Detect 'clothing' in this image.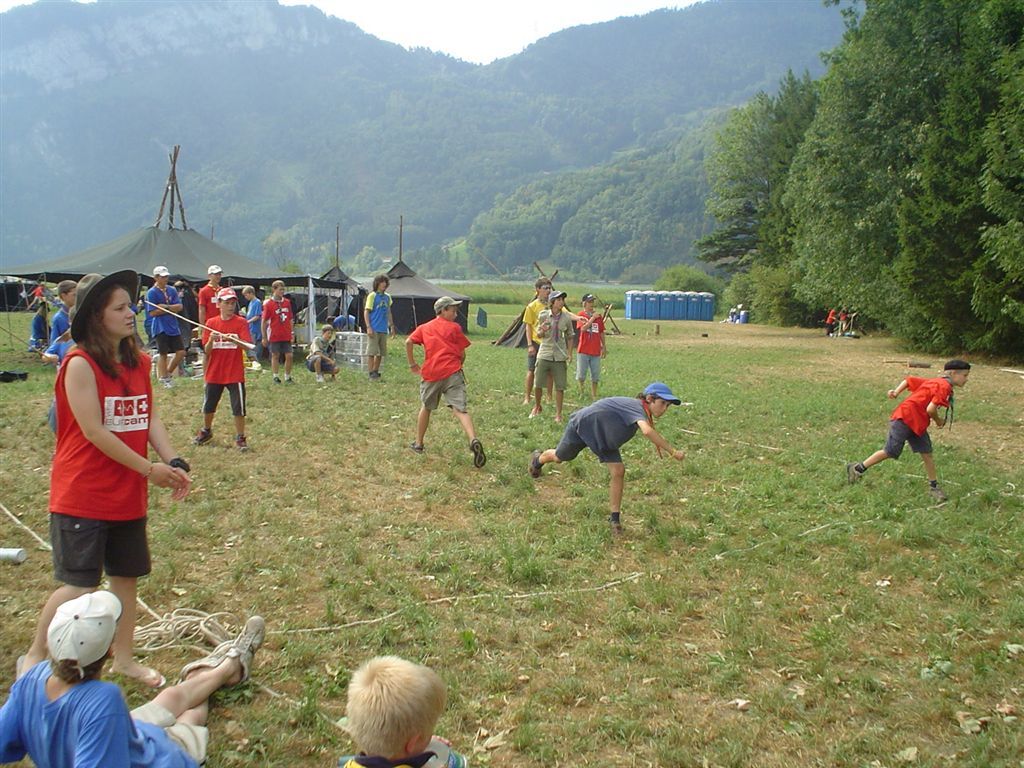
Detection: 2,676,212,766.
